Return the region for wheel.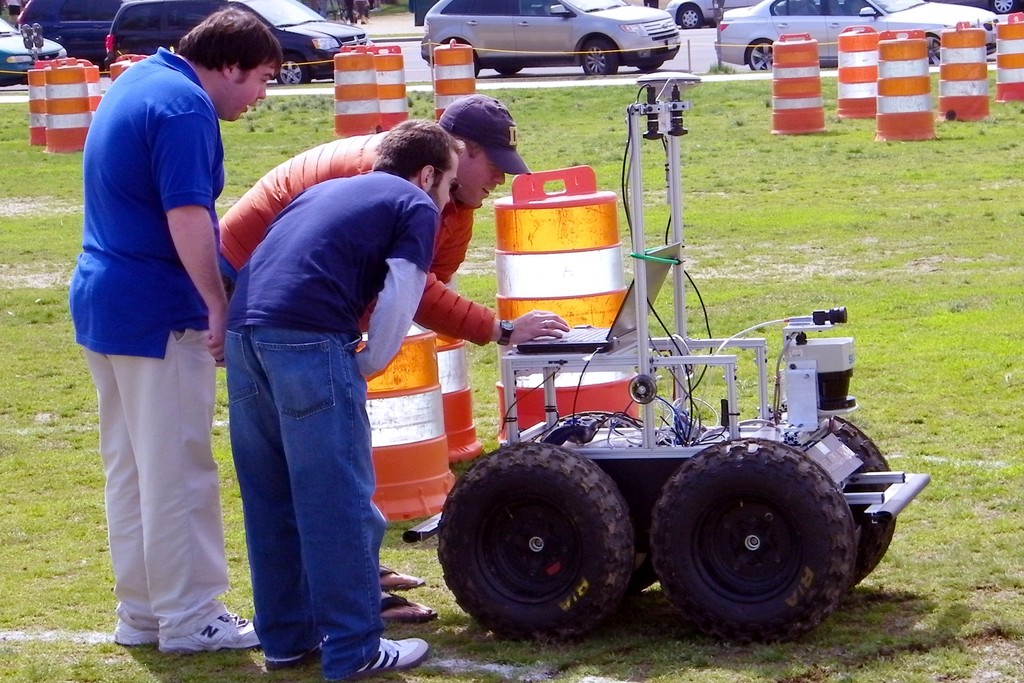
(x1=471, y1=51, x2=480, y2=78).
